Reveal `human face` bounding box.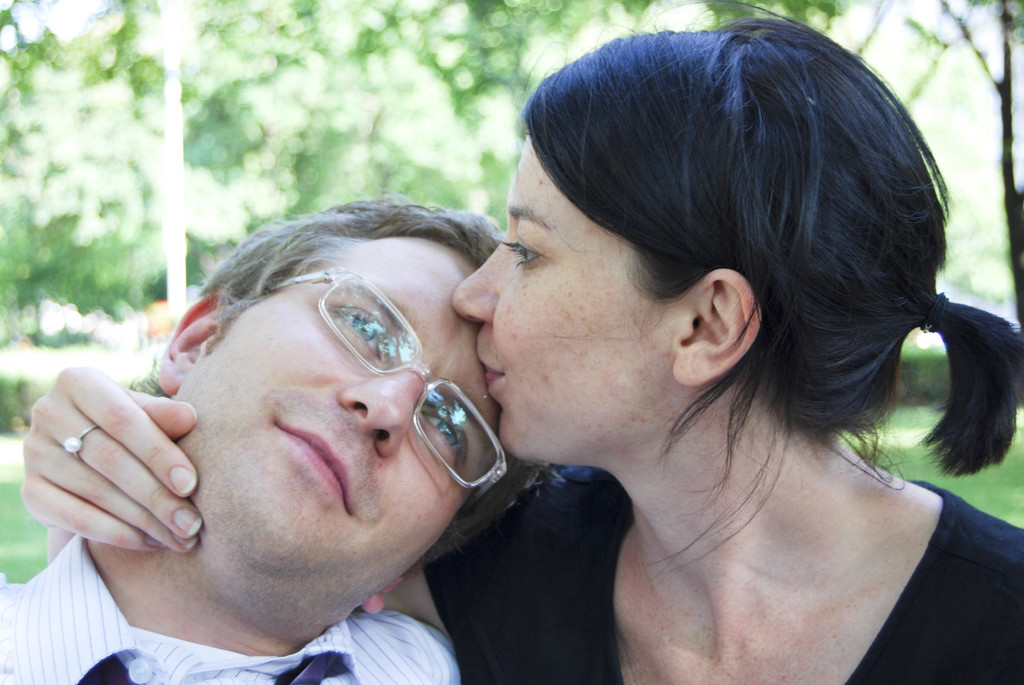
Revealed: (189,243,504,579).
